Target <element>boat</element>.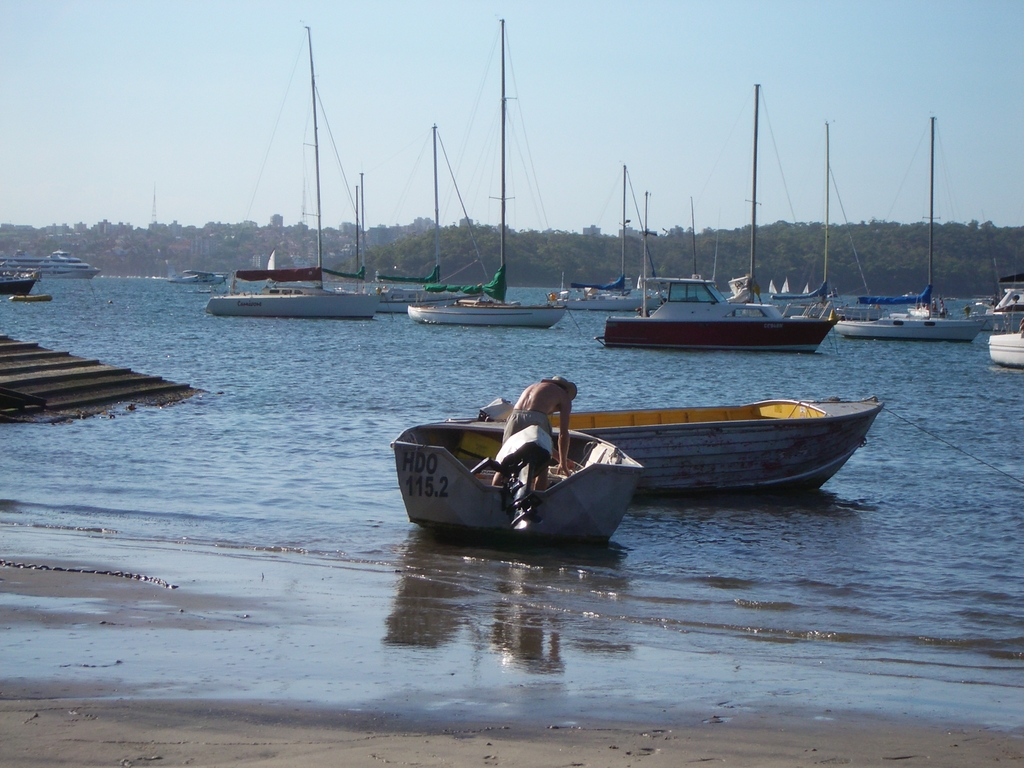
Target region: <region>377, 121, 440, 285</region>.
